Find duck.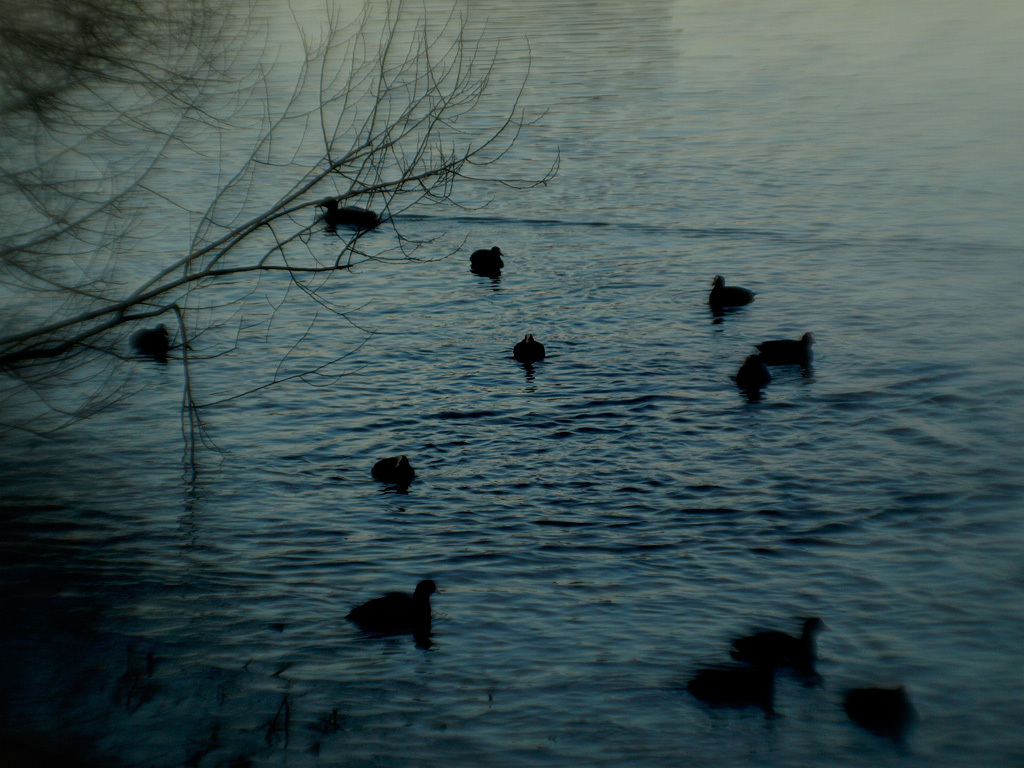
<box>706,272,754,315</box>.
